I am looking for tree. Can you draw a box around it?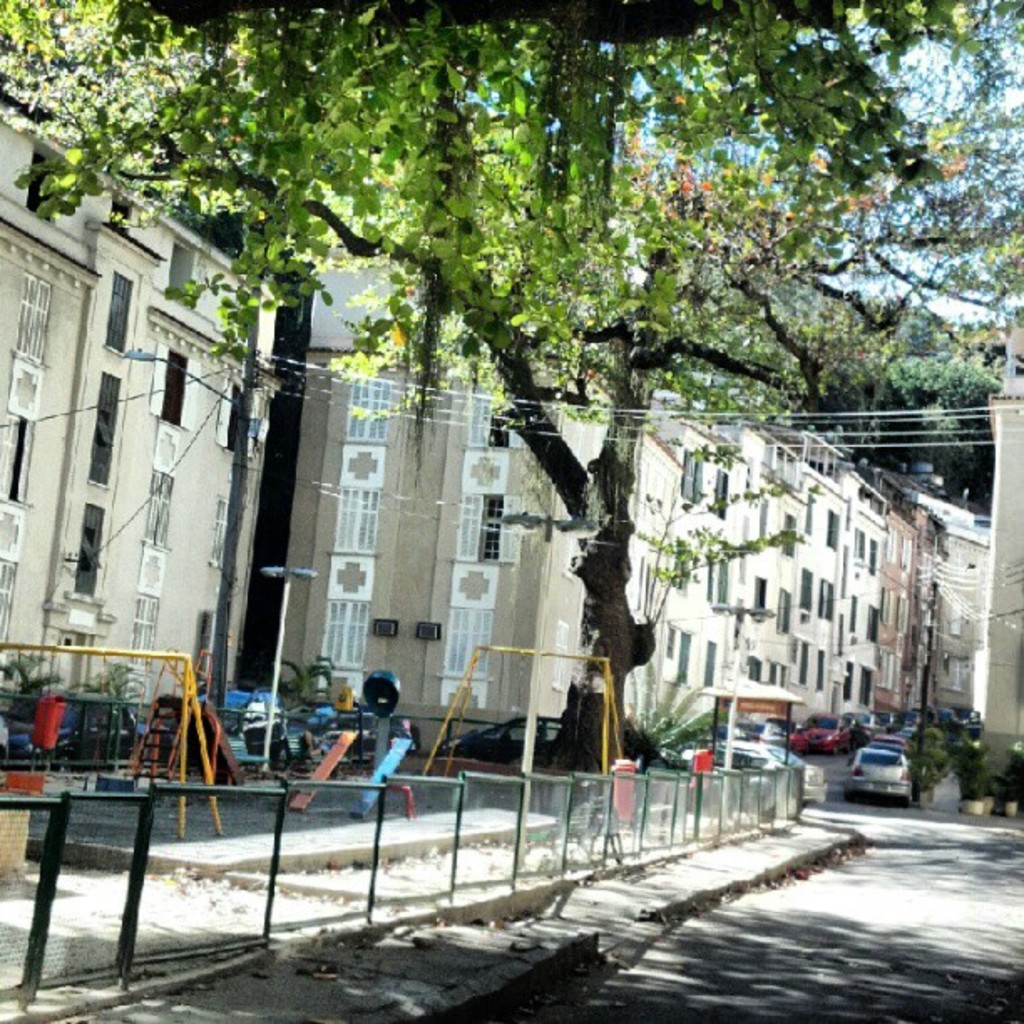
Sure, the bounding box is <region>820, 0, 1022, 358</region>.
